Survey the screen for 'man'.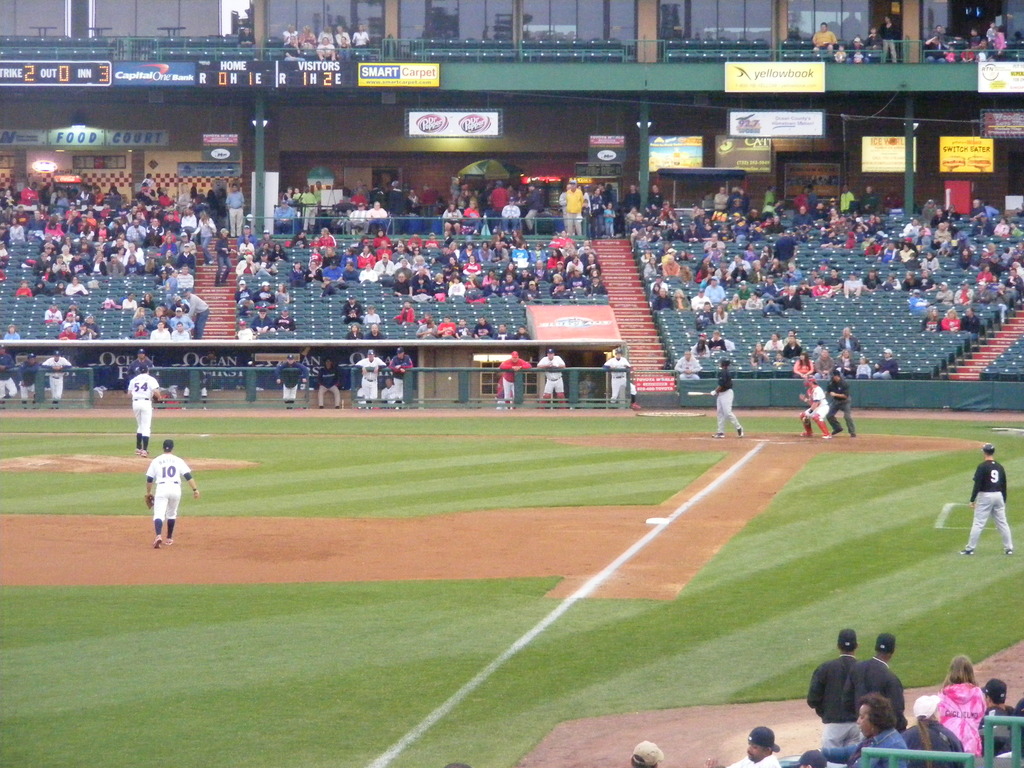
Survey found: <box>125,365,168,454</box>.
